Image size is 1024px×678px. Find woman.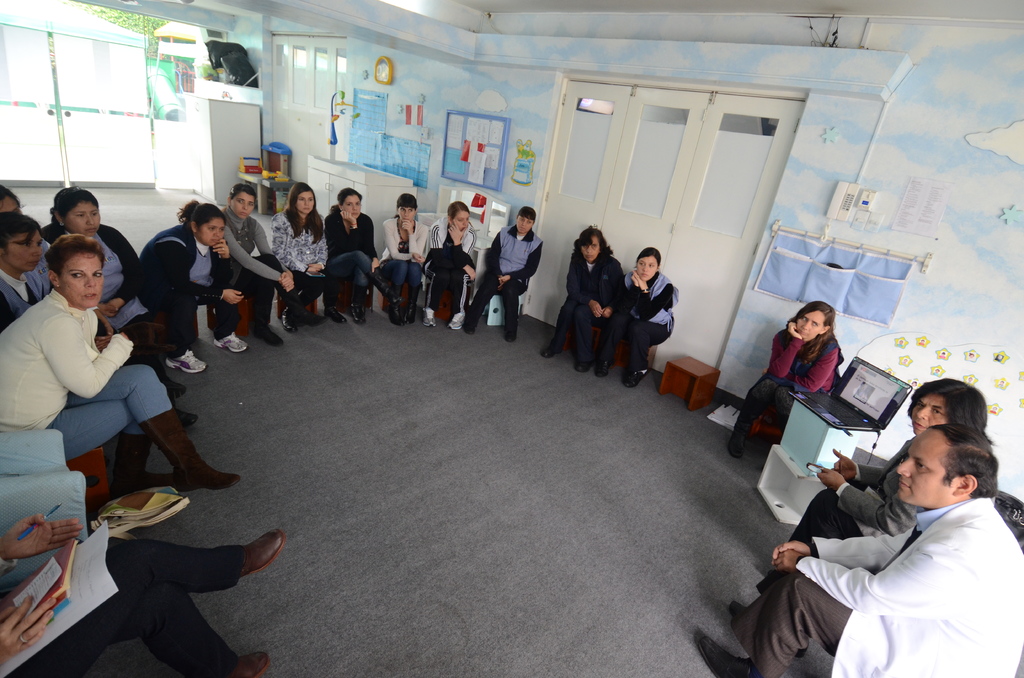
x1=224, y1=181, x2=301, y2=344.
